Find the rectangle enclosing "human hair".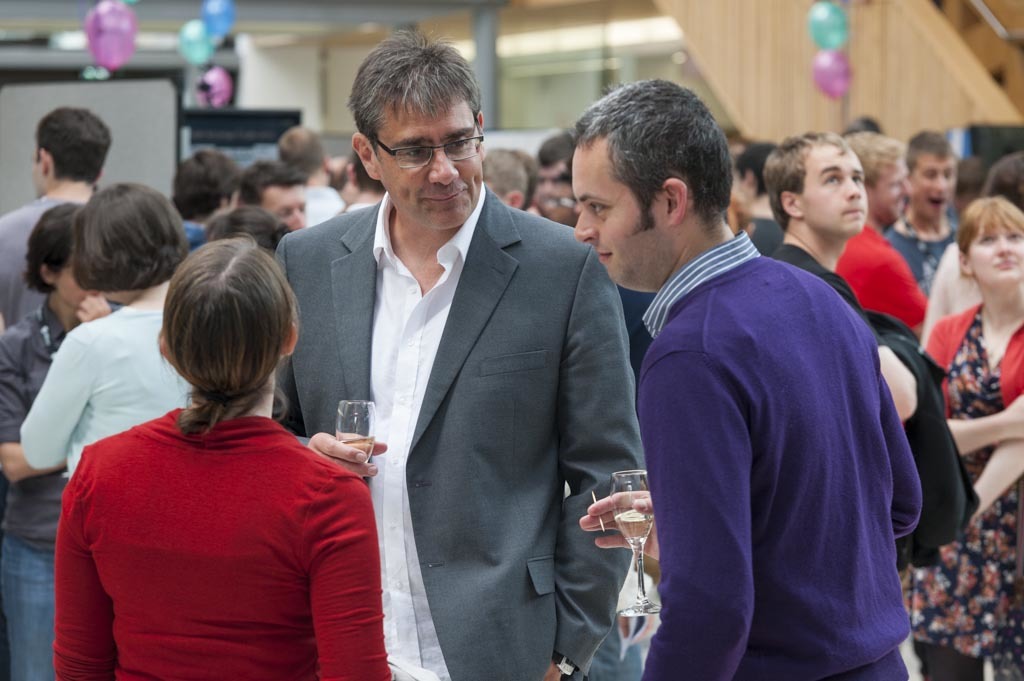
<box>71,184,184,293</box>.
